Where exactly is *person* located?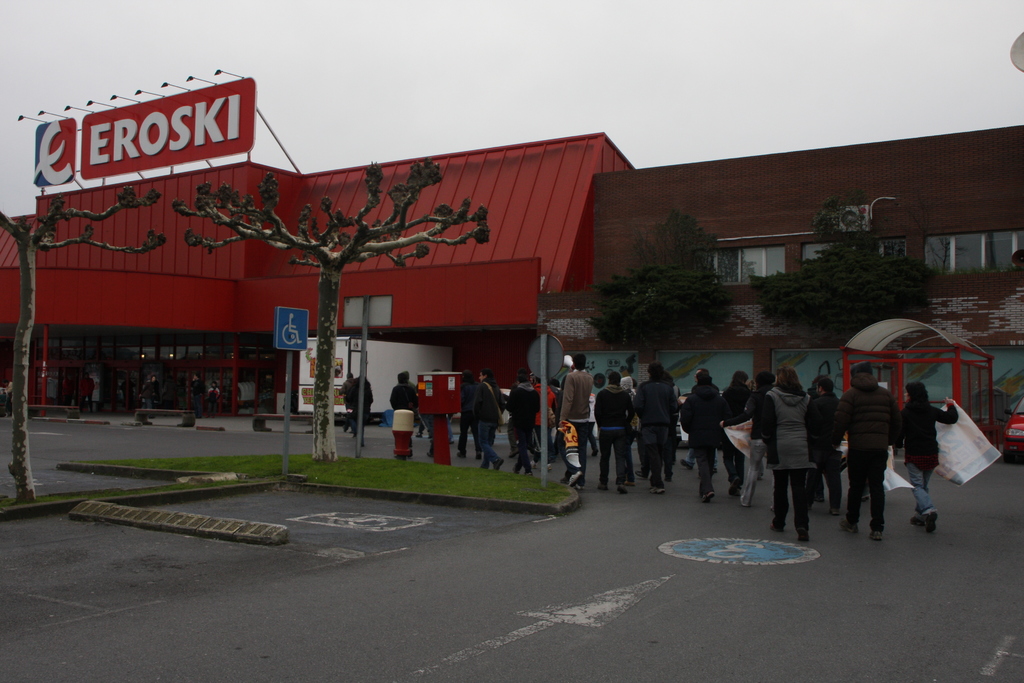
Its bounding box is 342,372,378,444.
